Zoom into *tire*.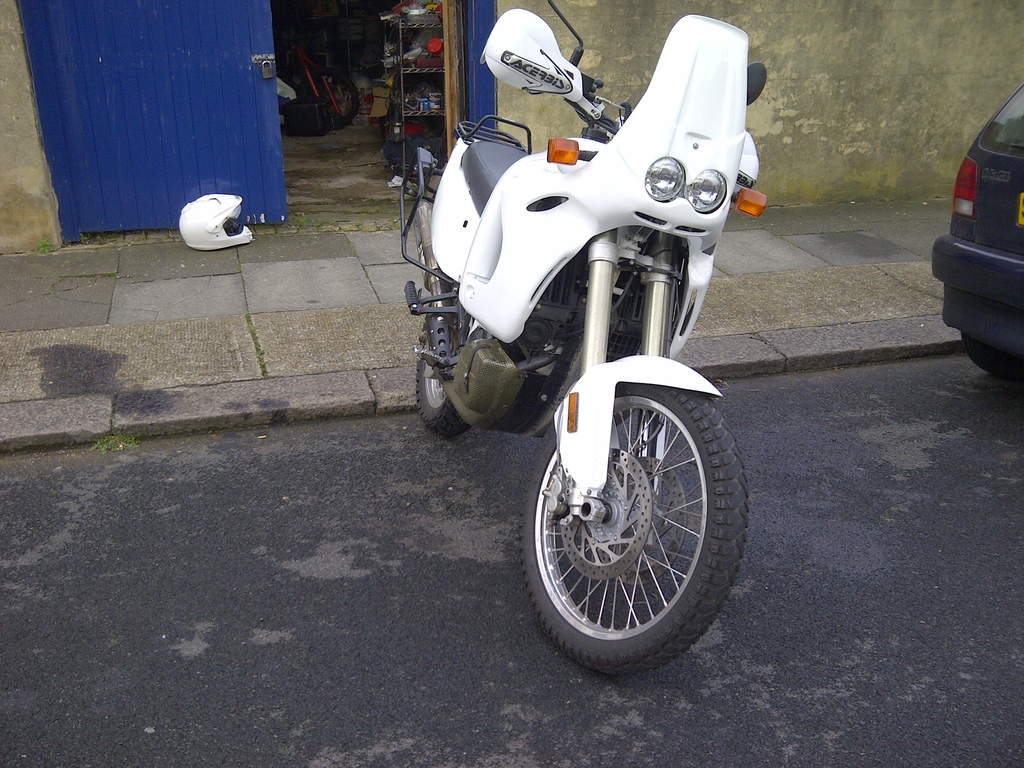
Zoom target: (x1=385, y1=130, x2=447, y2=168).
